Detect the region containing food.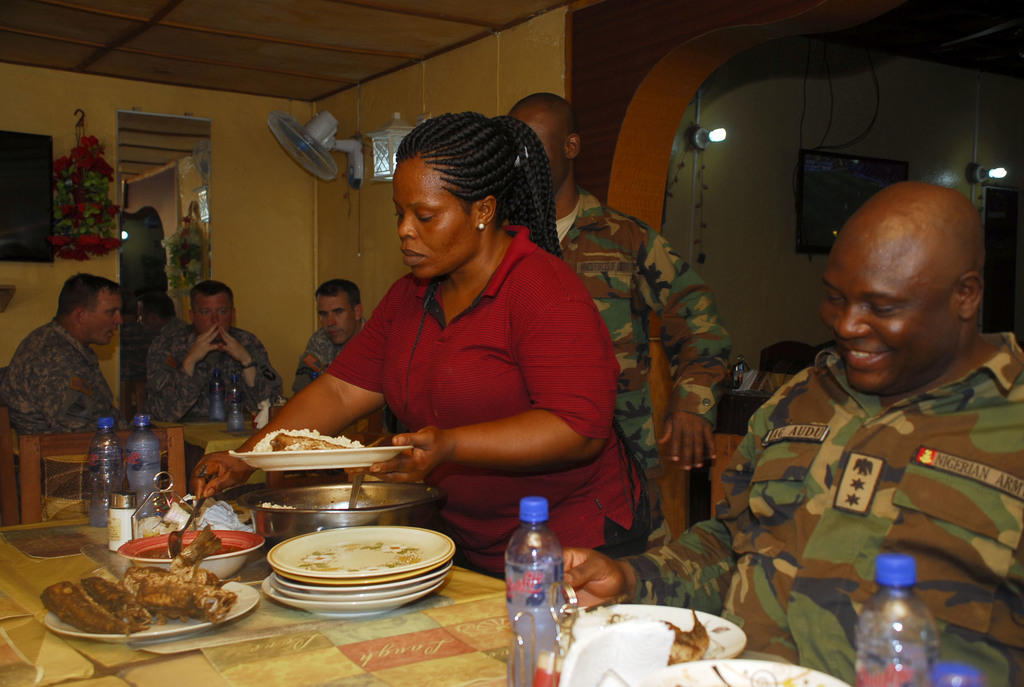
detection(261, 500, 300, 510).
